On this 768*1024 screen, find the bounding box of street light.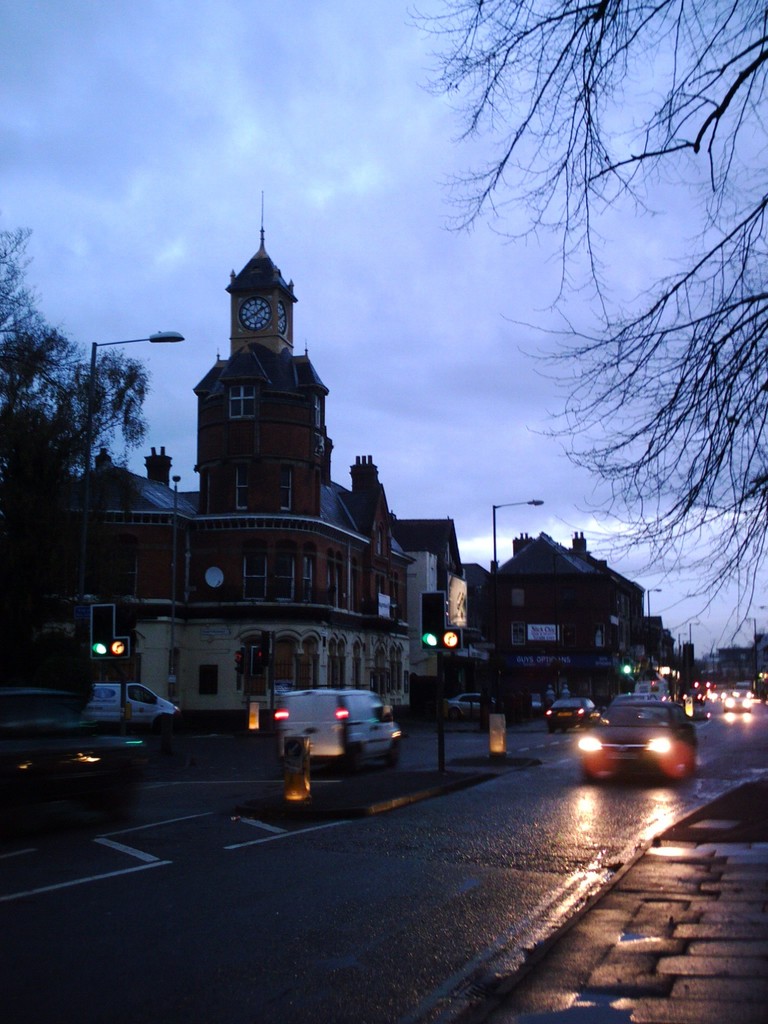
Bounding box: locate(685, 620, 702, 644).
